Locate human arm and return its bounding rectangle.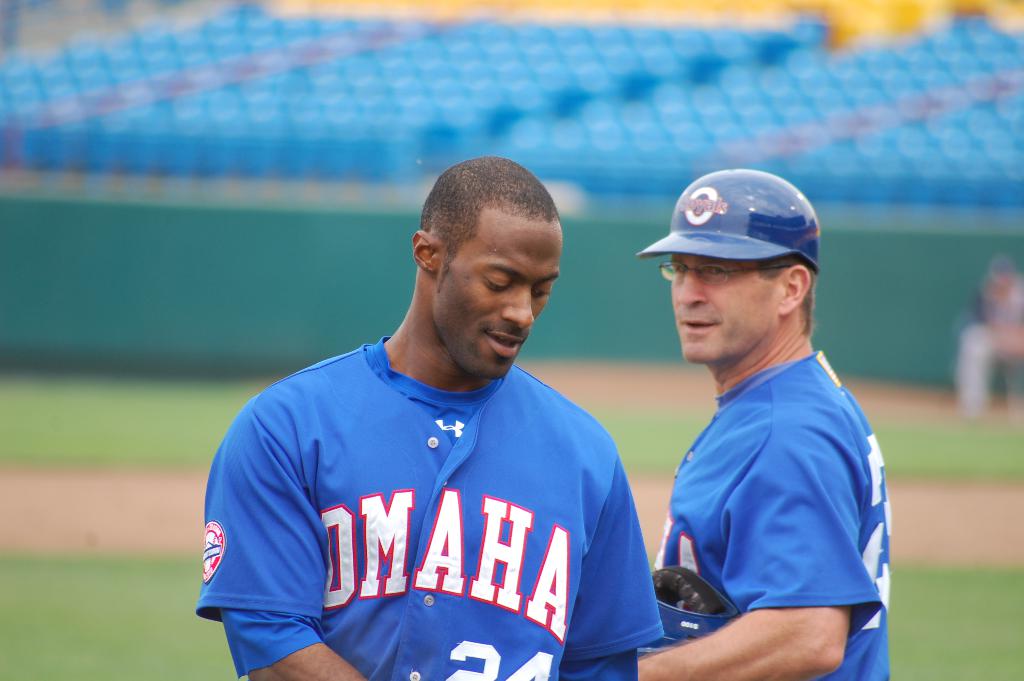
bbox=(632, 386, 869, 680).
